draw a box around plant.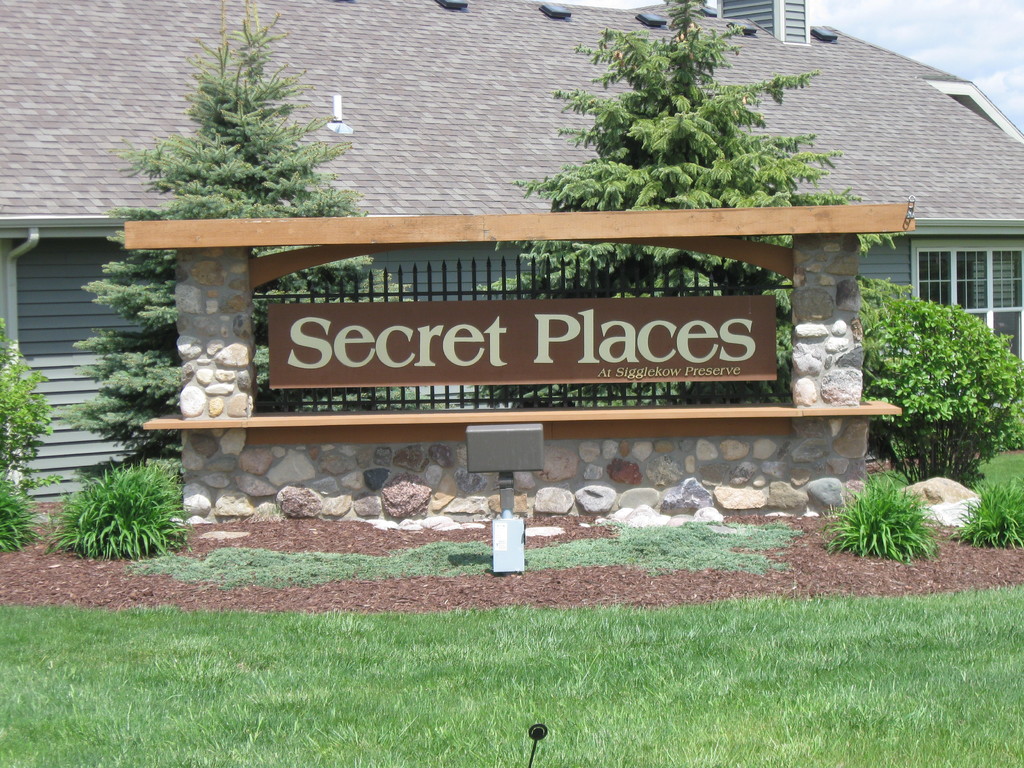
<region>861, 300, 1023, 484</region>.
